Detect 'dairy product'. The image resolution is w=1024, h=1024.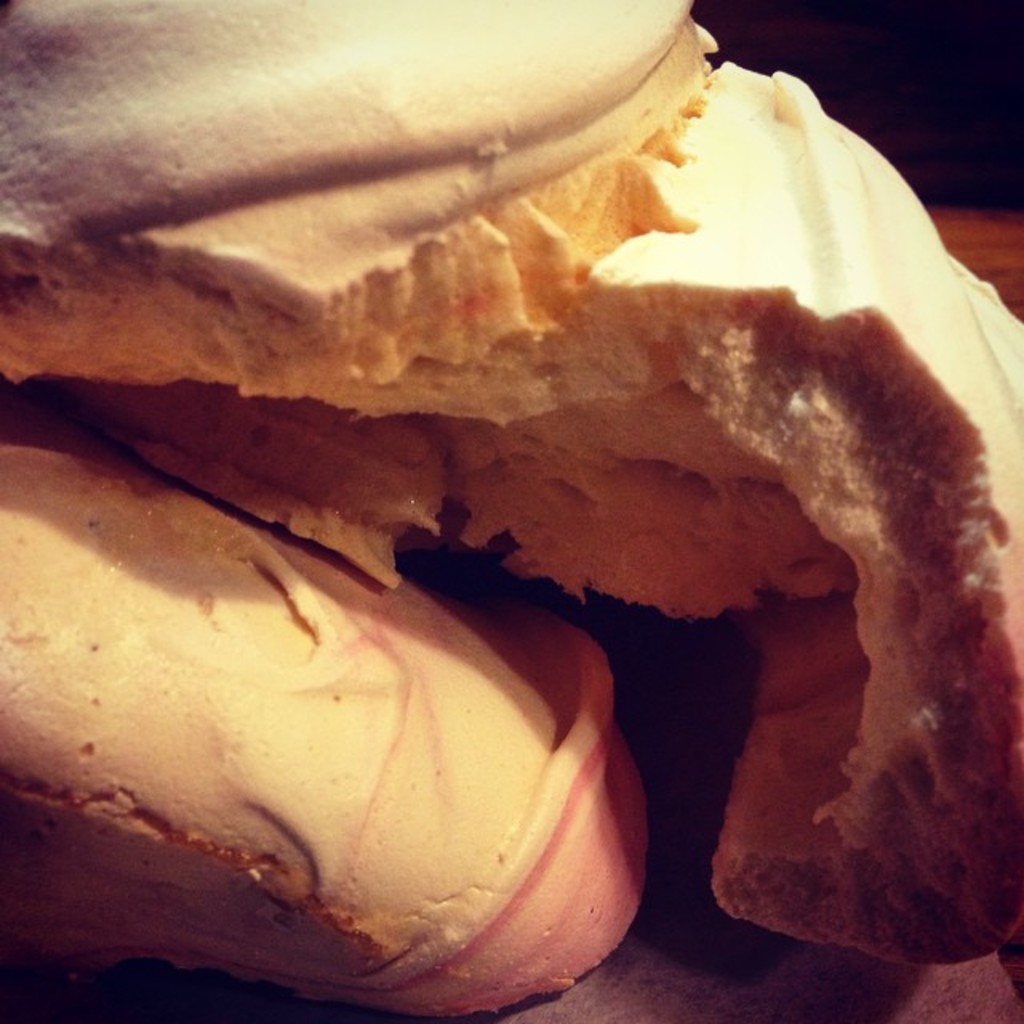
x1=5 y1=0 x2=1022 y2=979.
